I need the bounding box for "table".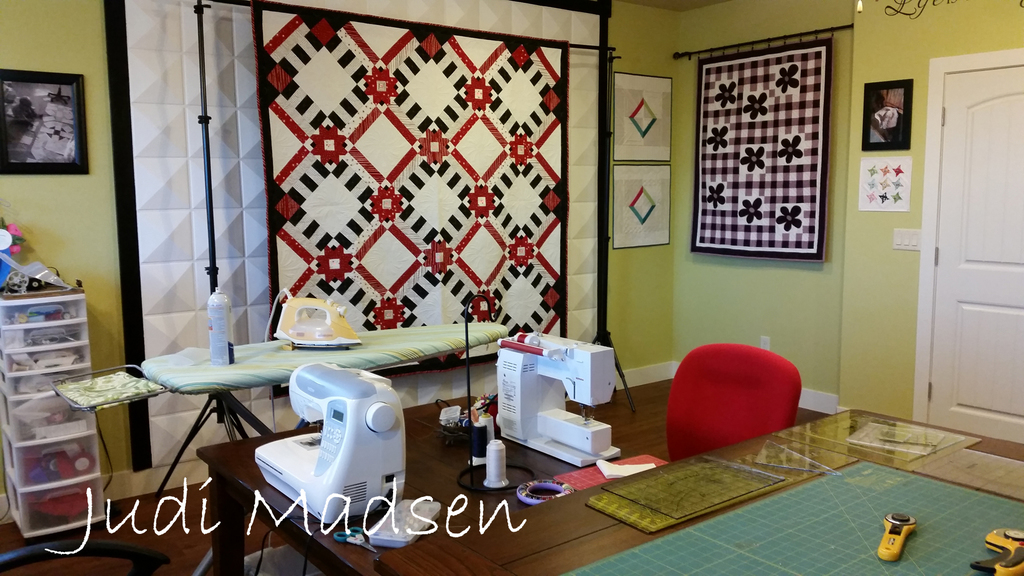
Here it is: BBox(49, 320, 506, 509).
